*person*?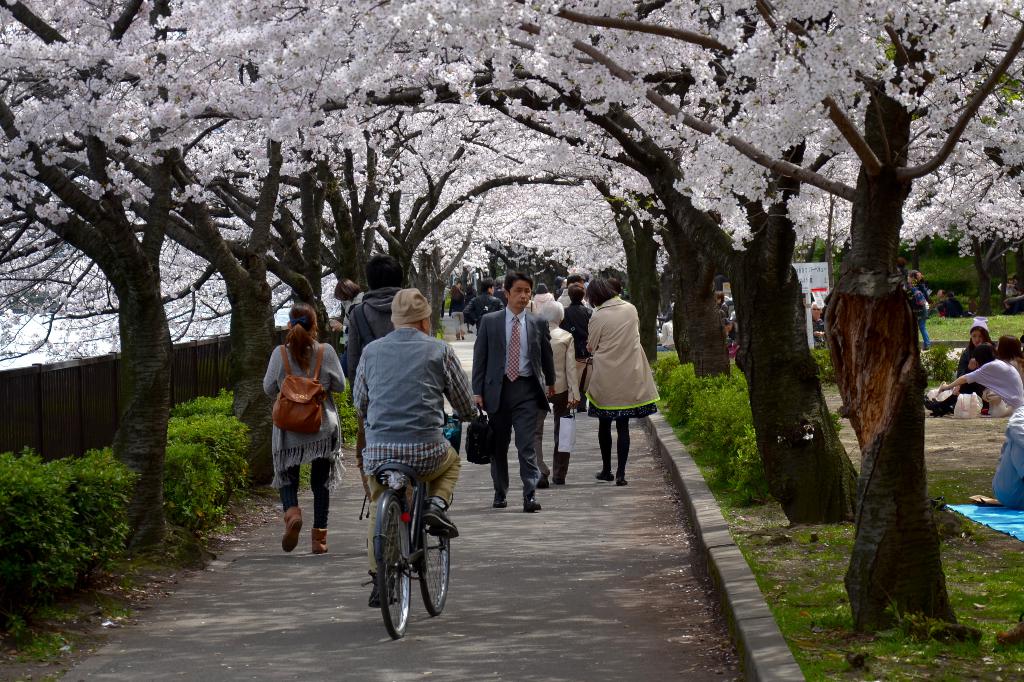
left=999, top=271, right=1015, bottom=311
